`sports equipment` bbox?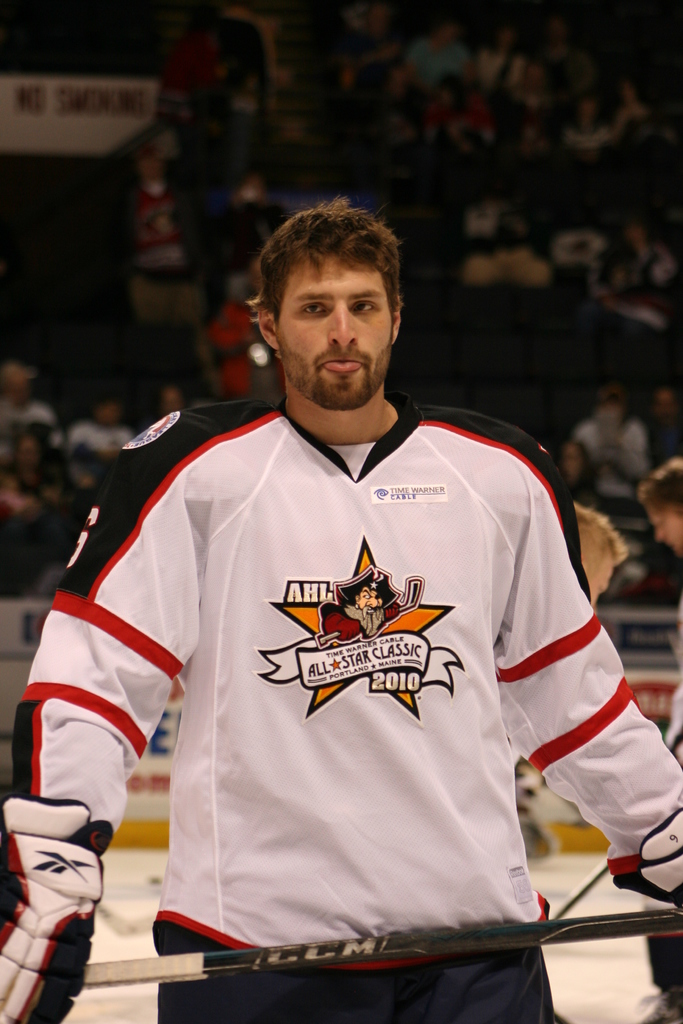
<region>610, 794, 682, 909</region>
